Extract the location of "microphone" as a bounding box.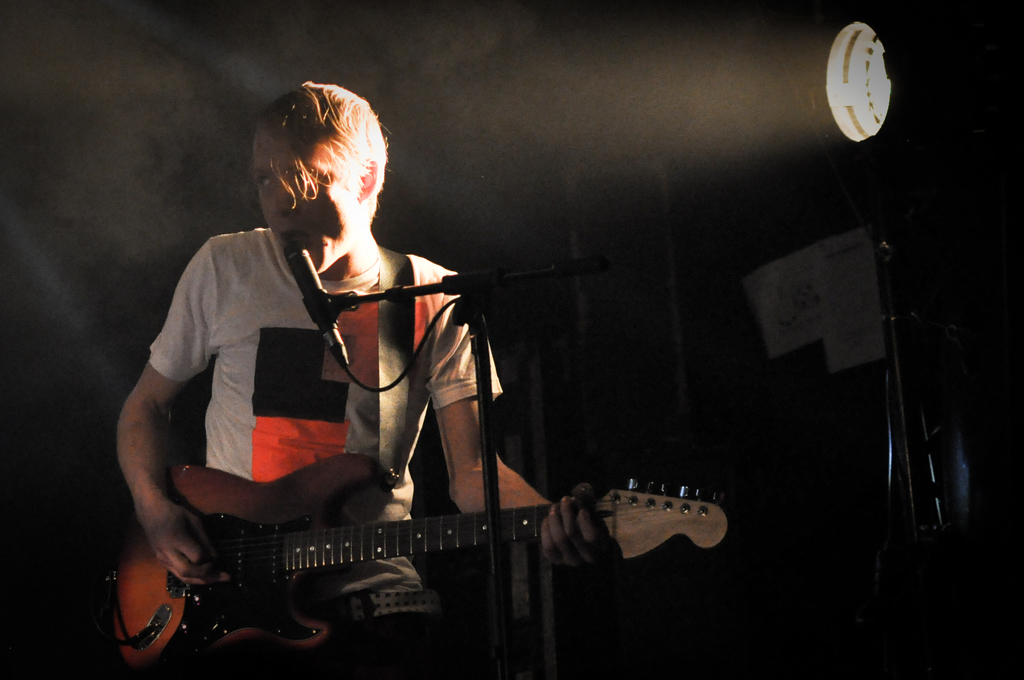
Rect(284, 239, 351, 361).
